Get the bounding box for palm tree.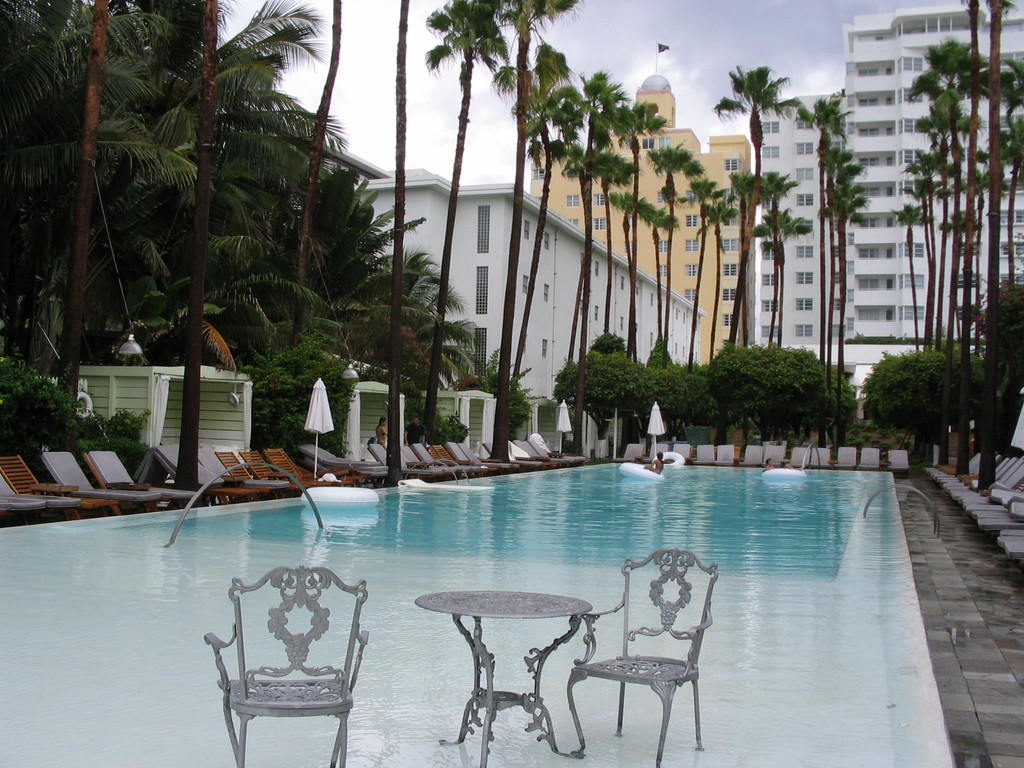
bbox=[813, 150, 862, 365].
